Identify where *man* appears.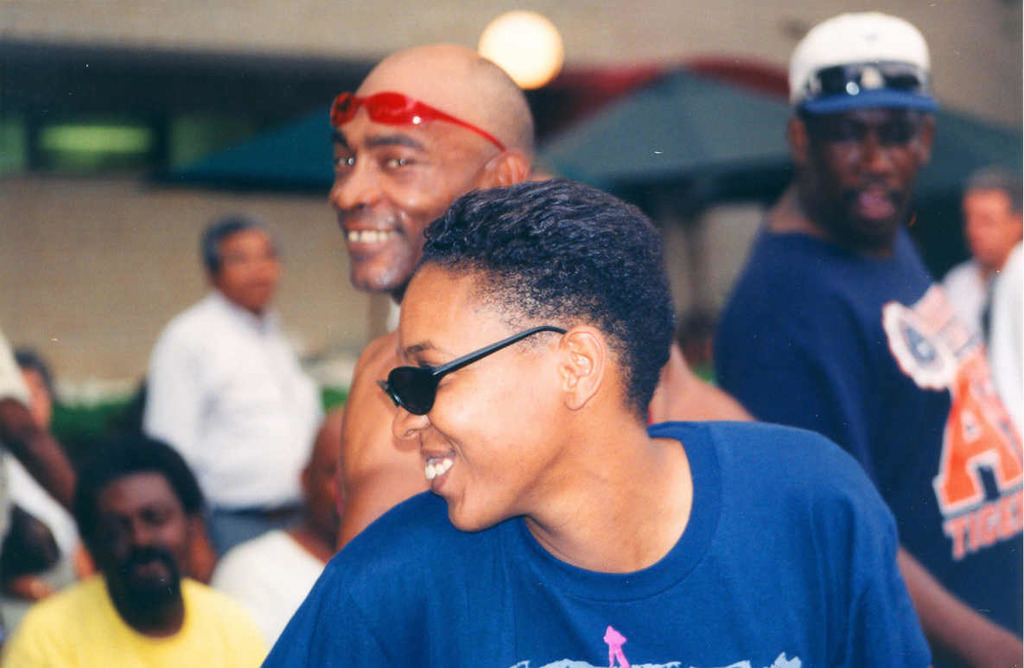
Appears at (x1=256, y1=174, x2=931, y2=667).
